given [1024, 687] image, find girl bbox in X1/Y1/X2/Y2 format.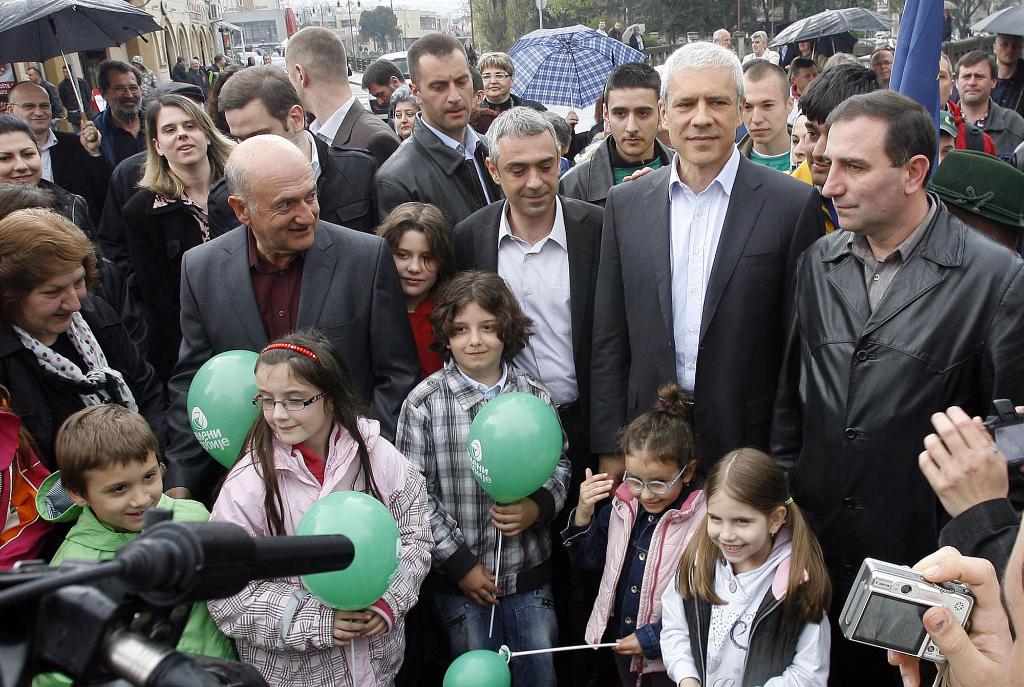
673/450/845/686.
